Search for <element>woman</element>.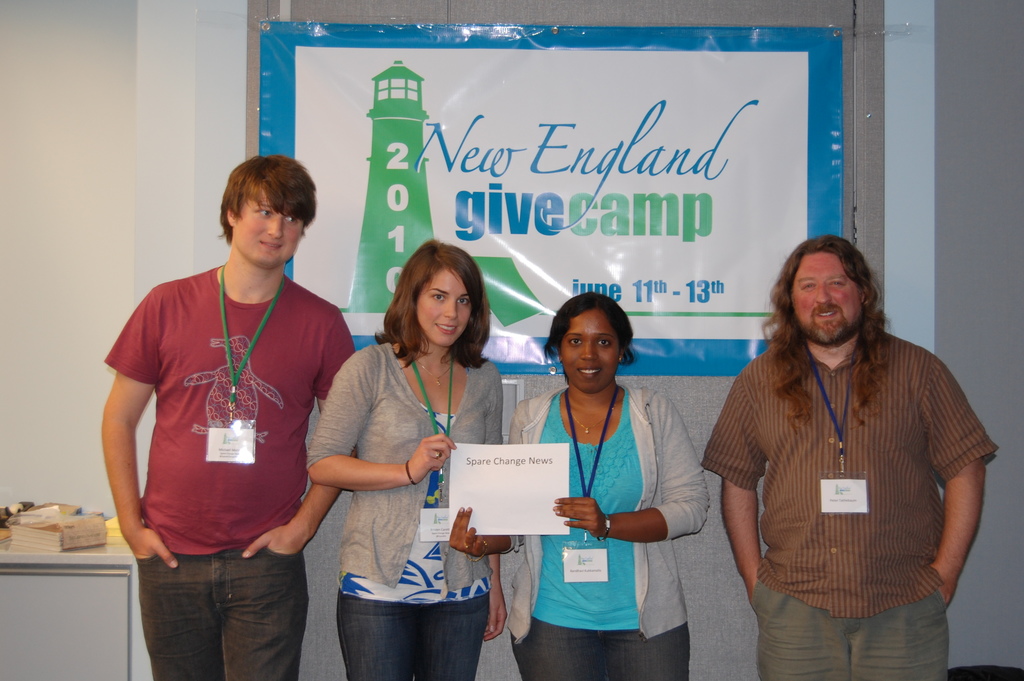
Found at detection(449, 293, 710, 680).
